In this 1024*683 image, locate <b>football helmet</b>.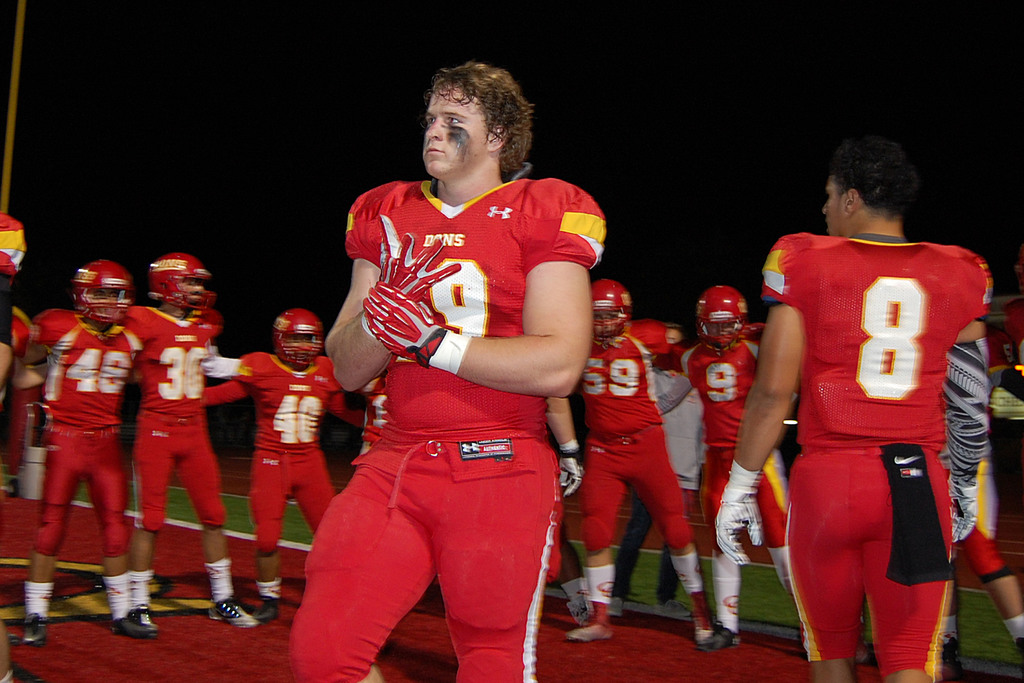
Bounding box: <box>71,256,134,323</box>.
